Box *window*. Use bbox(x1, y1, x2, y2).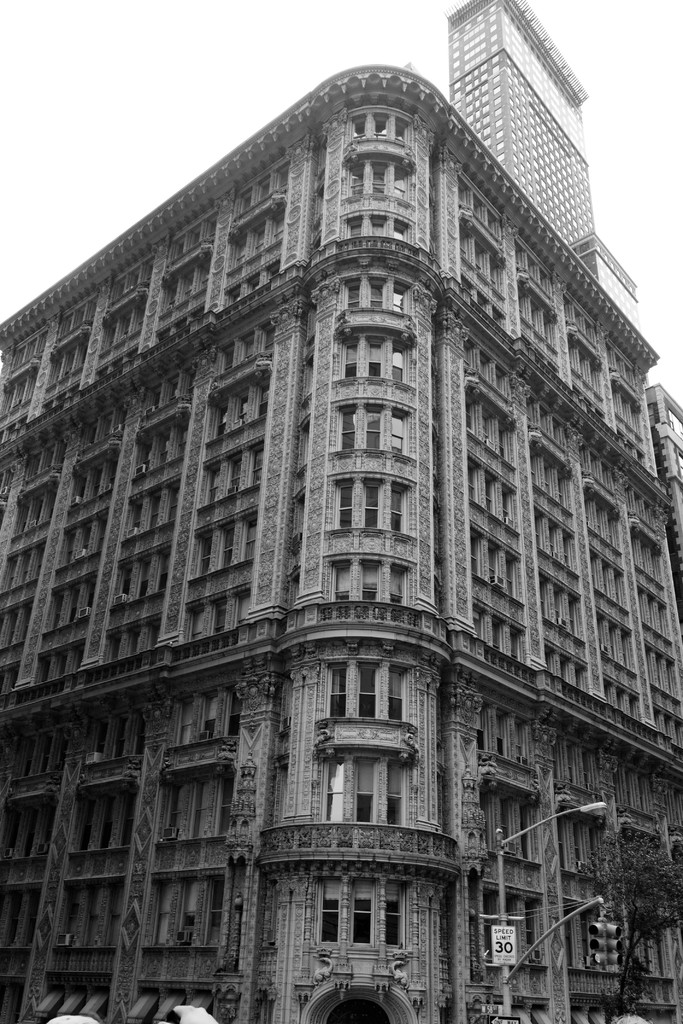
bbox(548, 637, 588, 693).
